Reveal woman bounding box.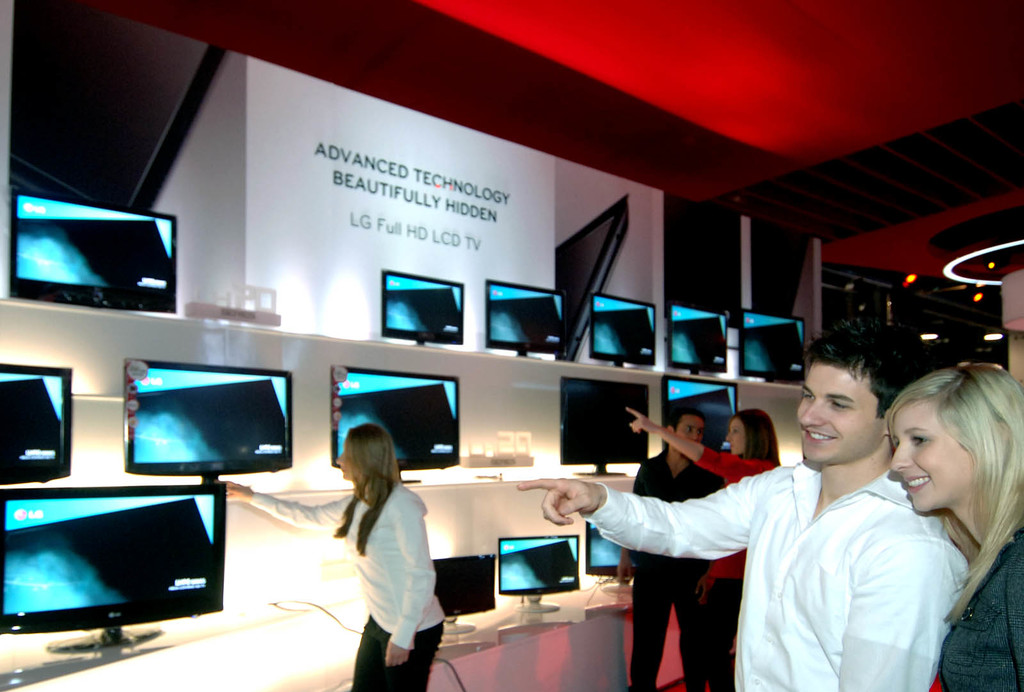
Revealed: [left=883, top=356, right=1023, bottom=691].
